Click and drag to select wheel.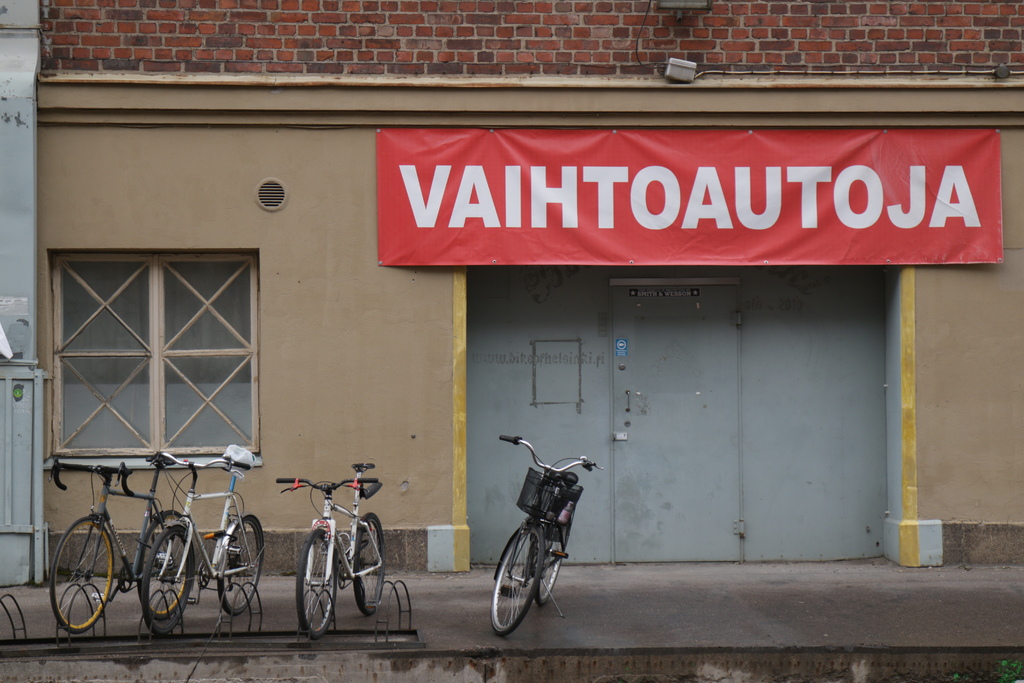
Selection: x1=294 y1=522 x2=347 y2=645.
